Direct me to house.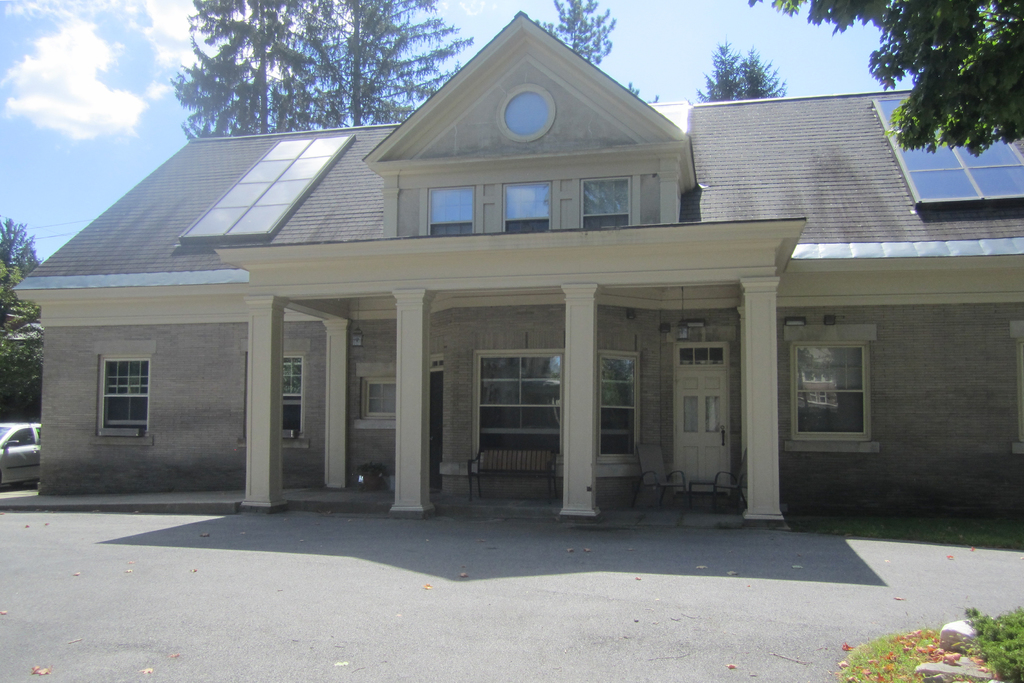
Direction: 8,4,1023,532.
